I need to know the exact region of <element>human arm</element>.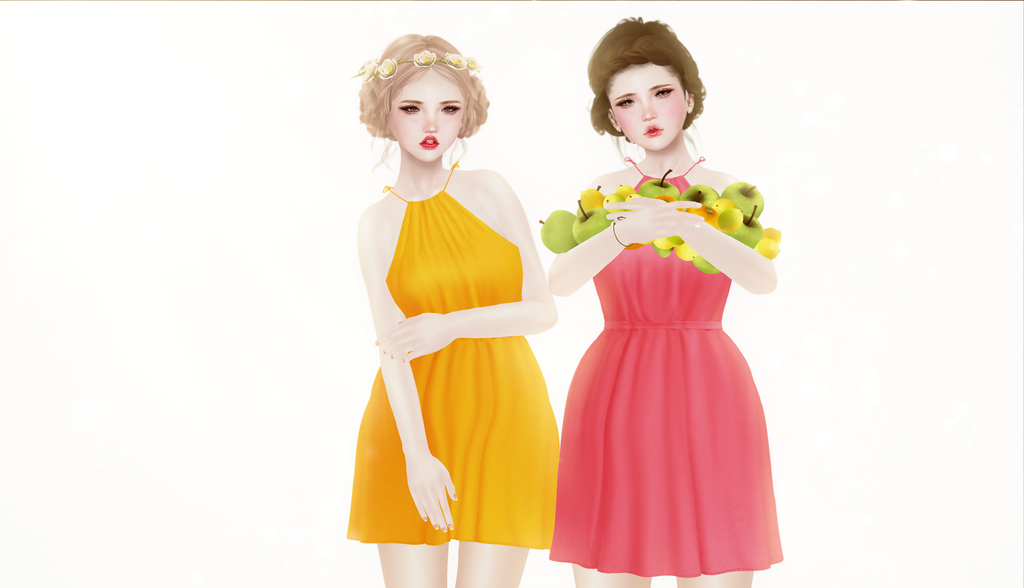
Region: rect(548, 188, 701, 295).
